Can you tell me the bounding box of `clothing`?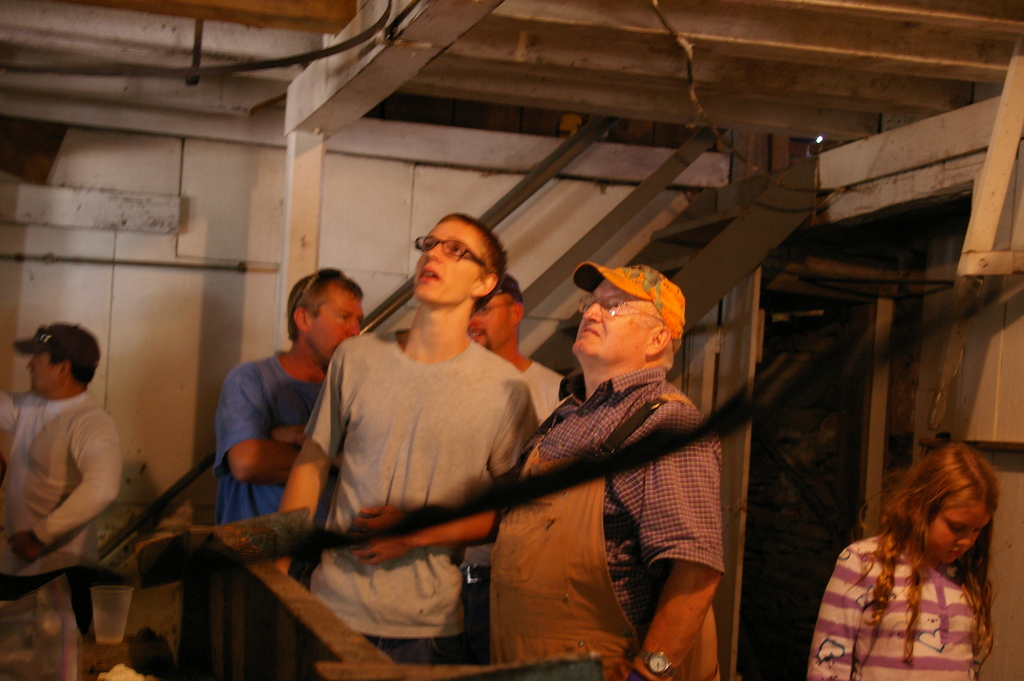
Rect(208, 342, 342, 536).
